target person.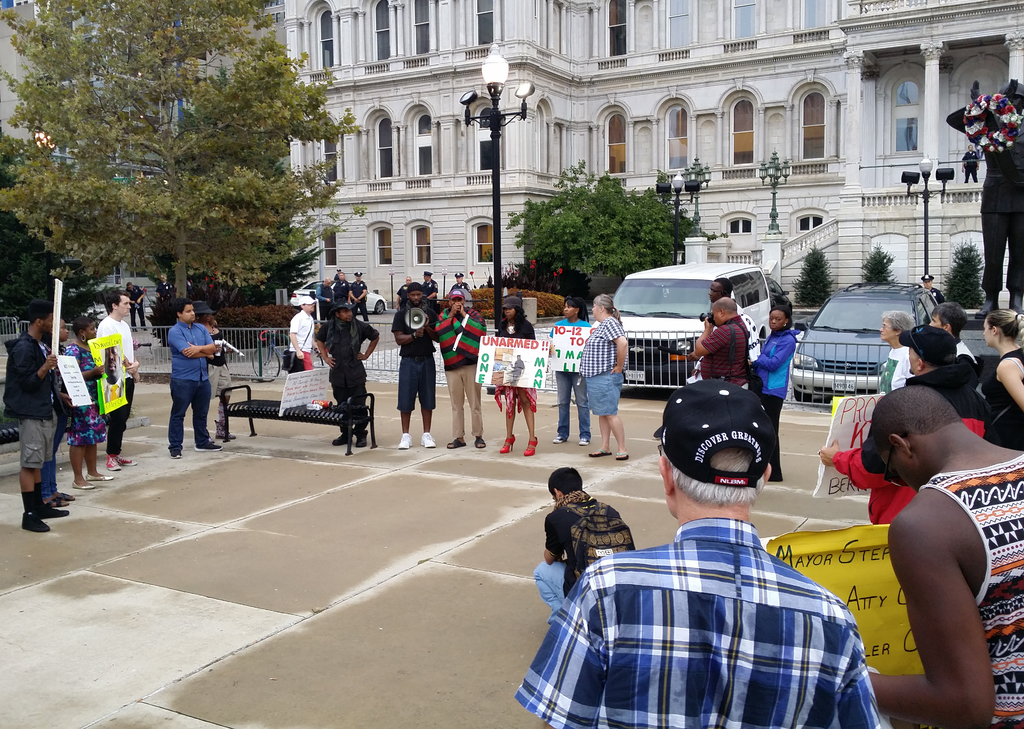
Target region: 696:296:748:389.
